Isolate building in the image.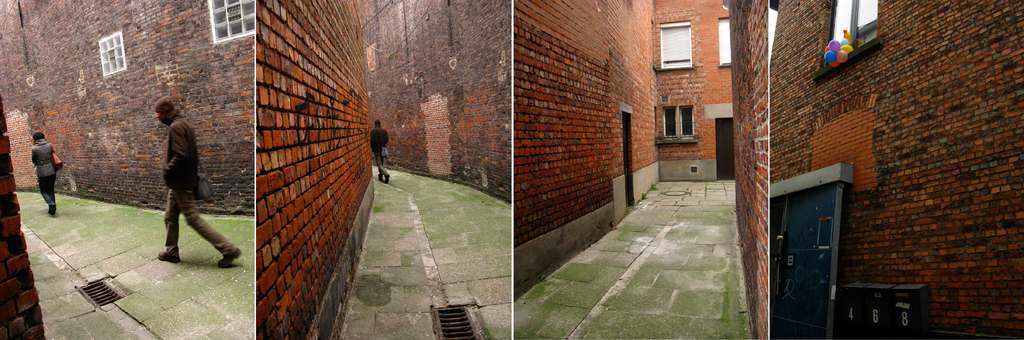
Isolated region: locate(260, 0, 517, 339).
